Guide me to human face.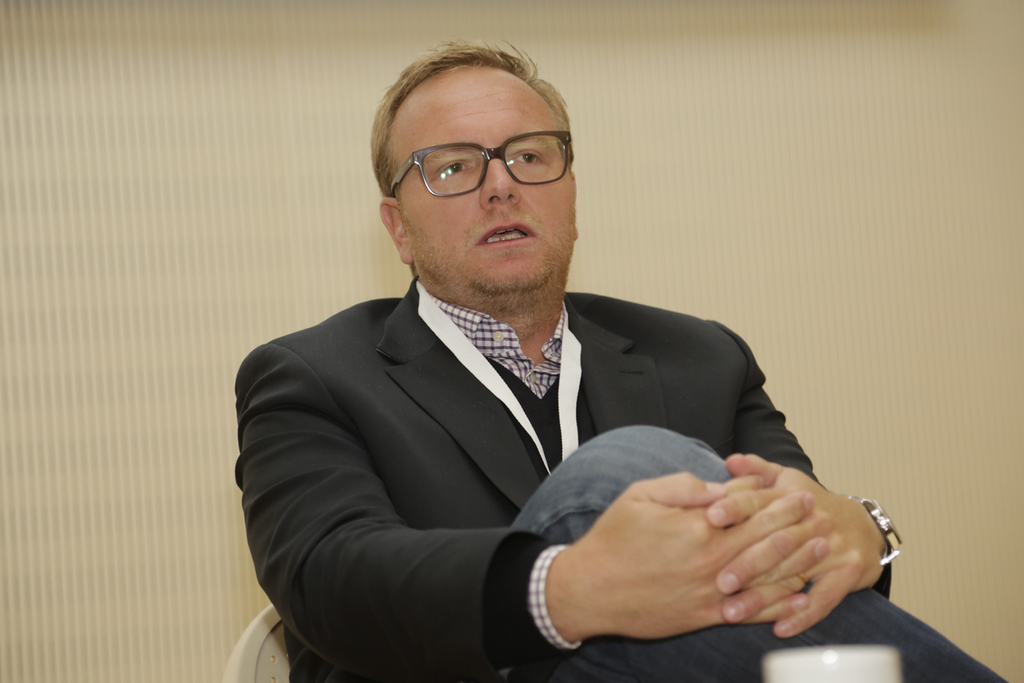
Guidance: <region>400, 70, 578, 291</region>.
